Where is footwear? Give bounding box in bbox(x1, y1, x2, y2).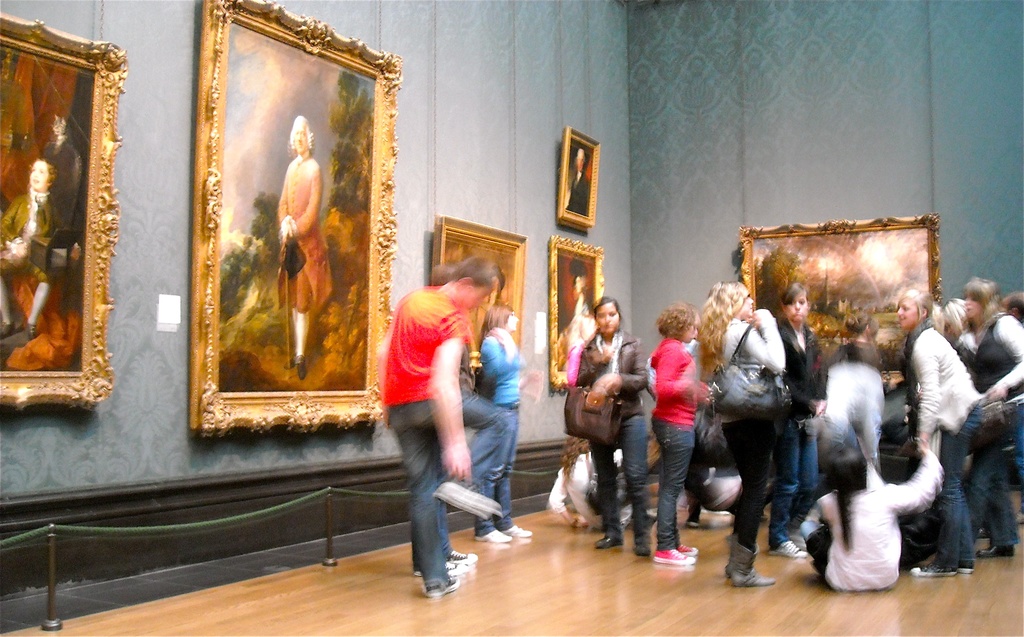
bbox(428, 480, 499, 518).
